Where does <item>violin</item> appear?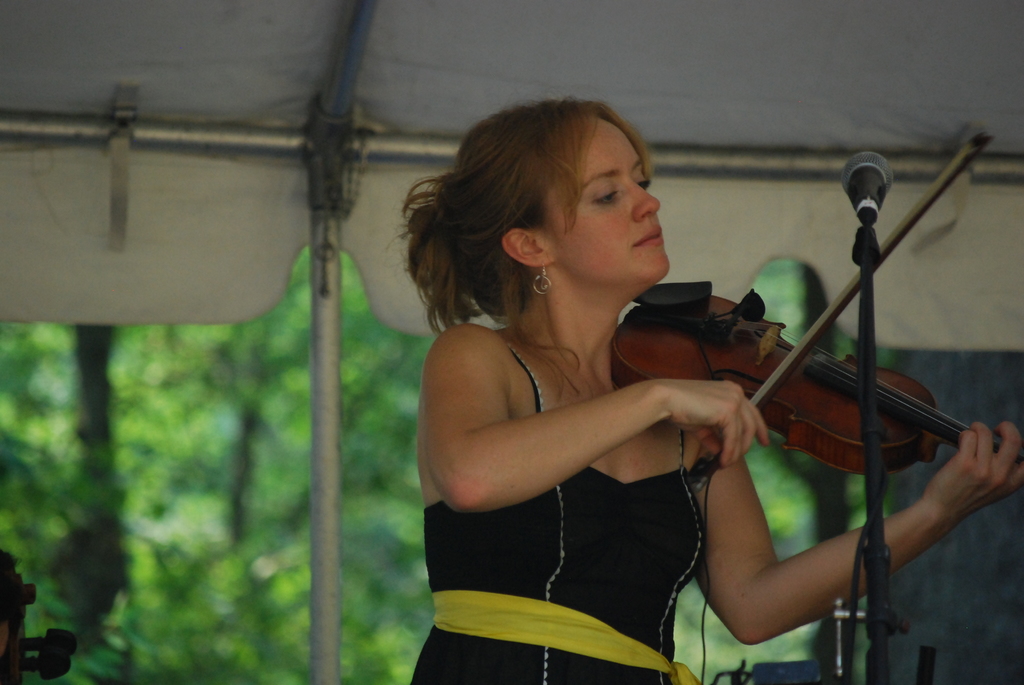
Appears at rect(611, 122, 1023, 483).
